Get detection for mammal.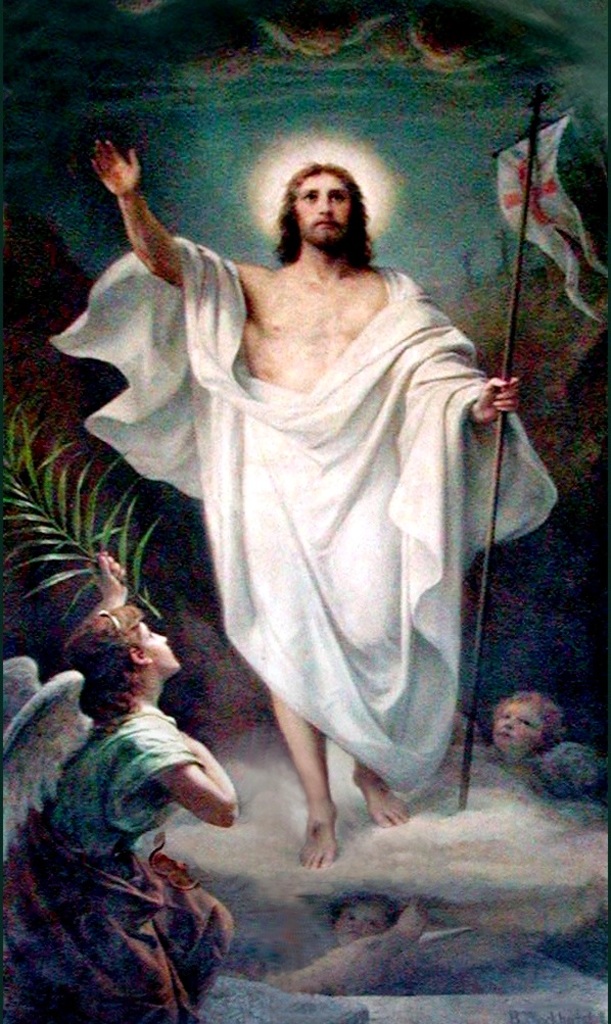
Detection: 271 886 429 995.
